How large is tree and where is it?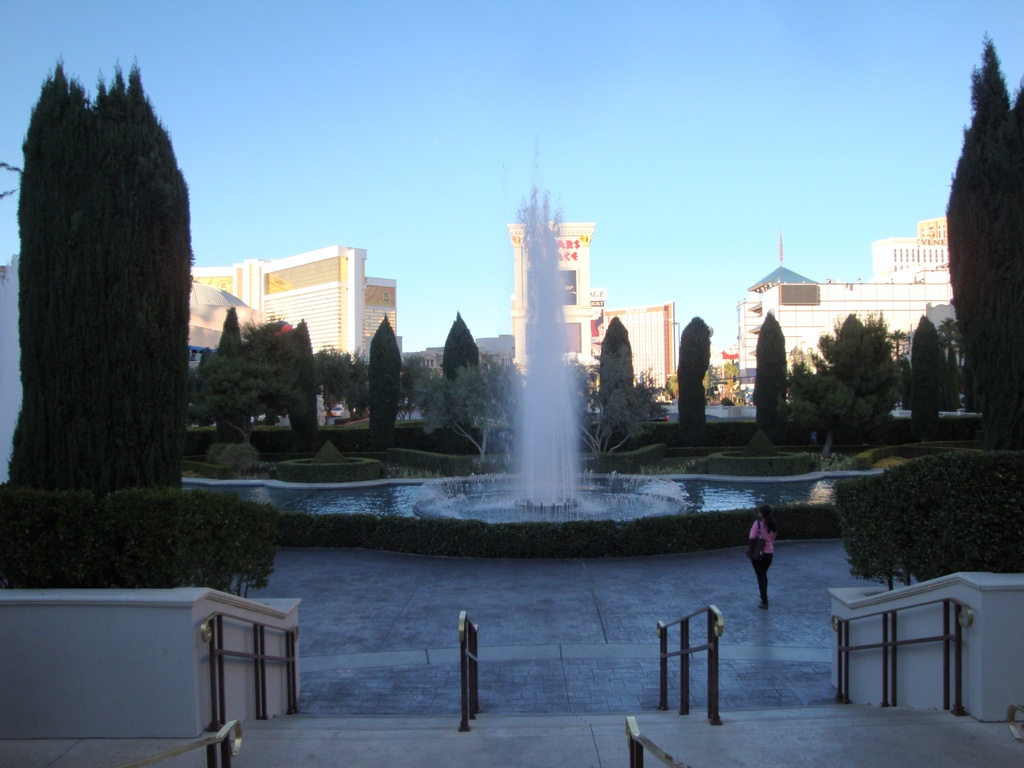
Bounding box: rect(592, 309, 652, 439).
